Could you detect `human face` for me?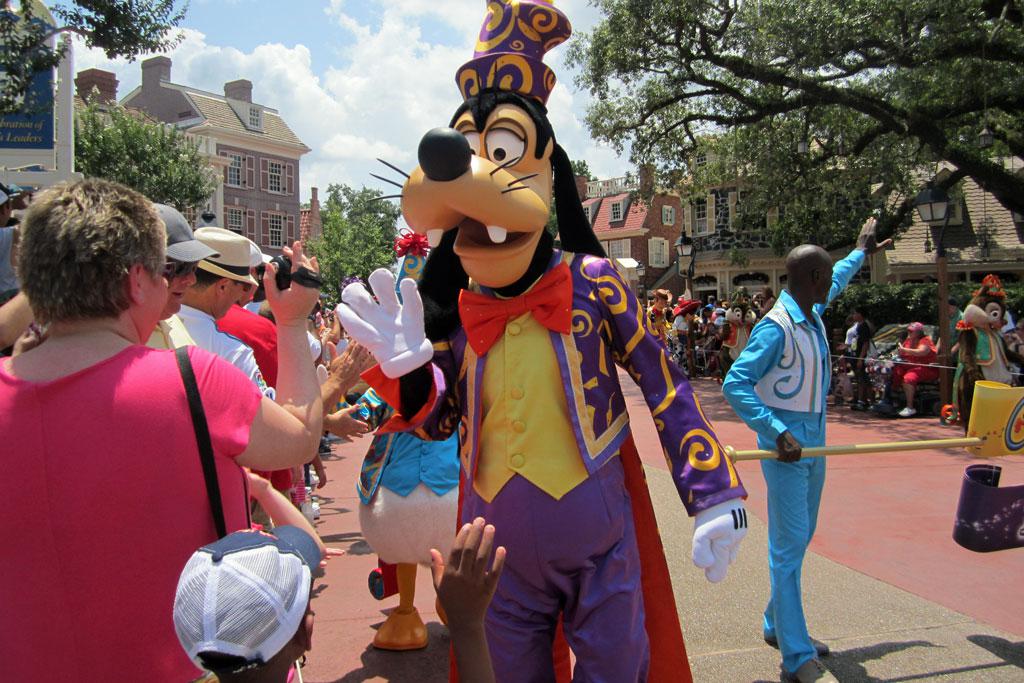
Detection result: 823:255:830:299.
